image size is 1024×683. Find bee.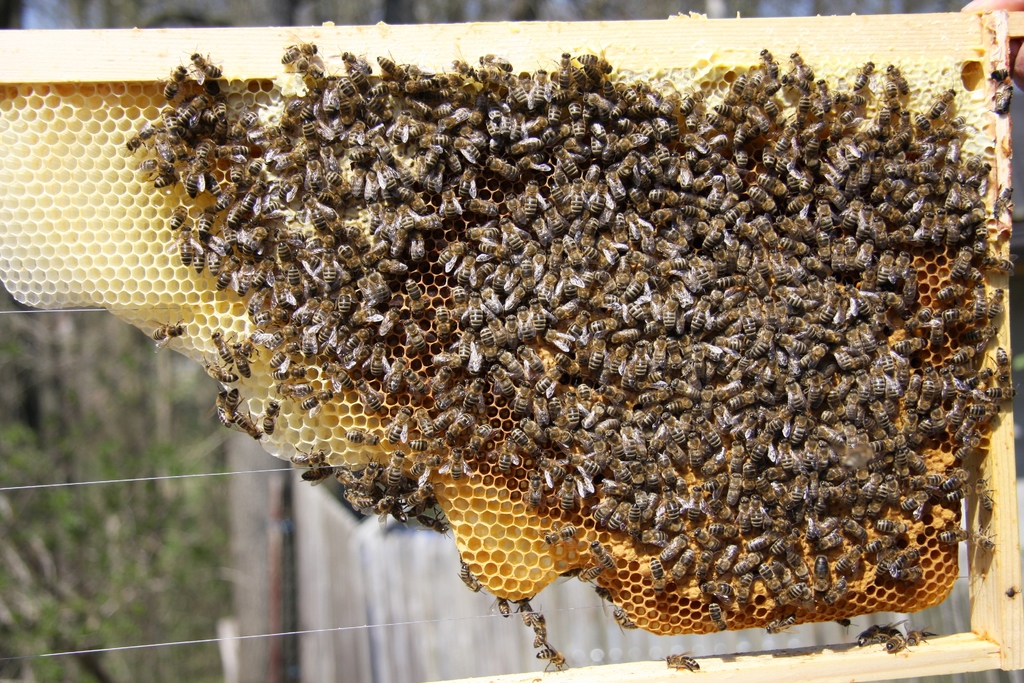
l=900, t=550, r=922, b=564.
